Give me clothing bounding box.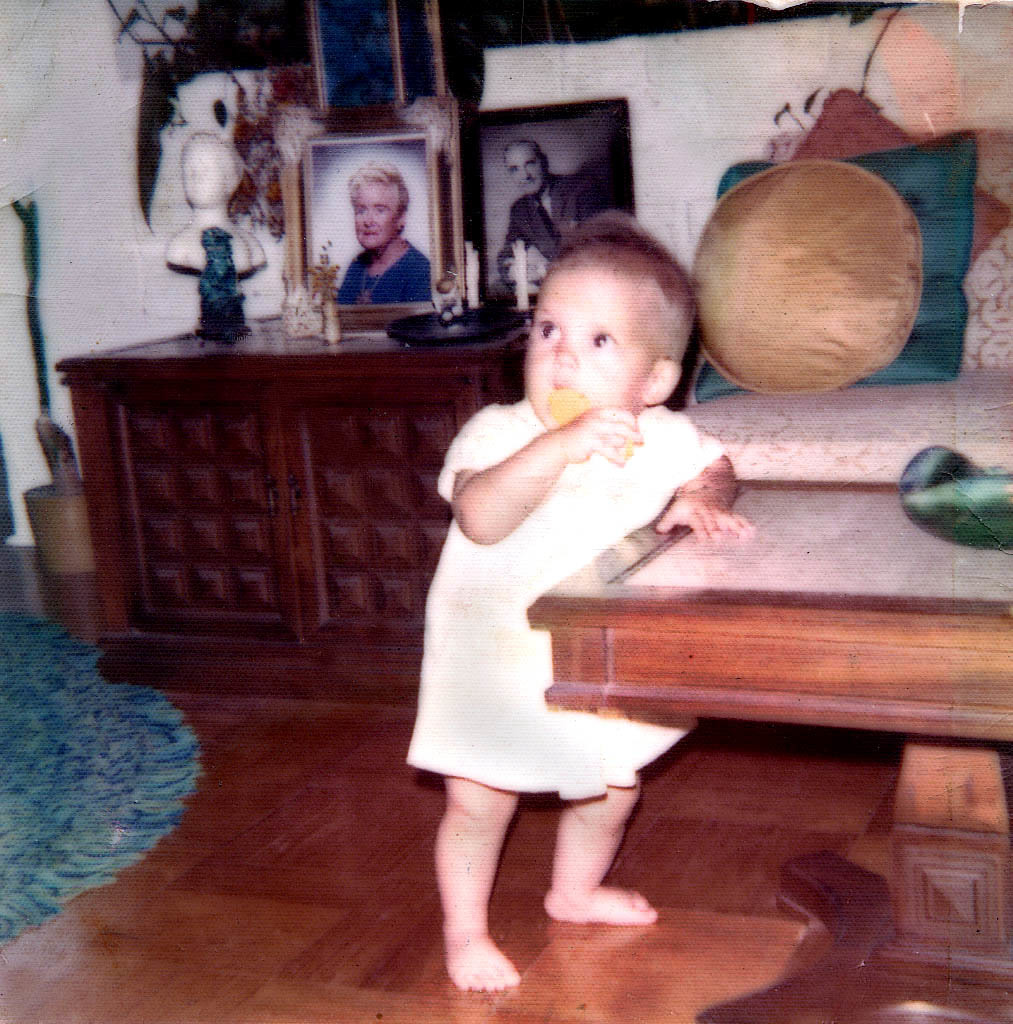
box(501, 175, 589, 283).
